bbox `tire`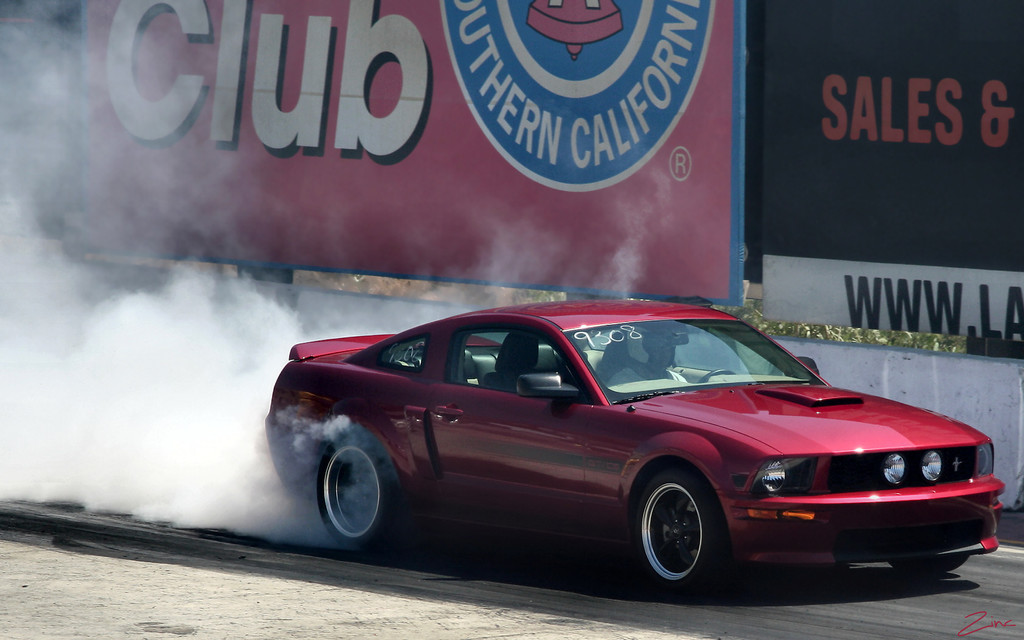
bbox=[307, 426, 409, 561]
